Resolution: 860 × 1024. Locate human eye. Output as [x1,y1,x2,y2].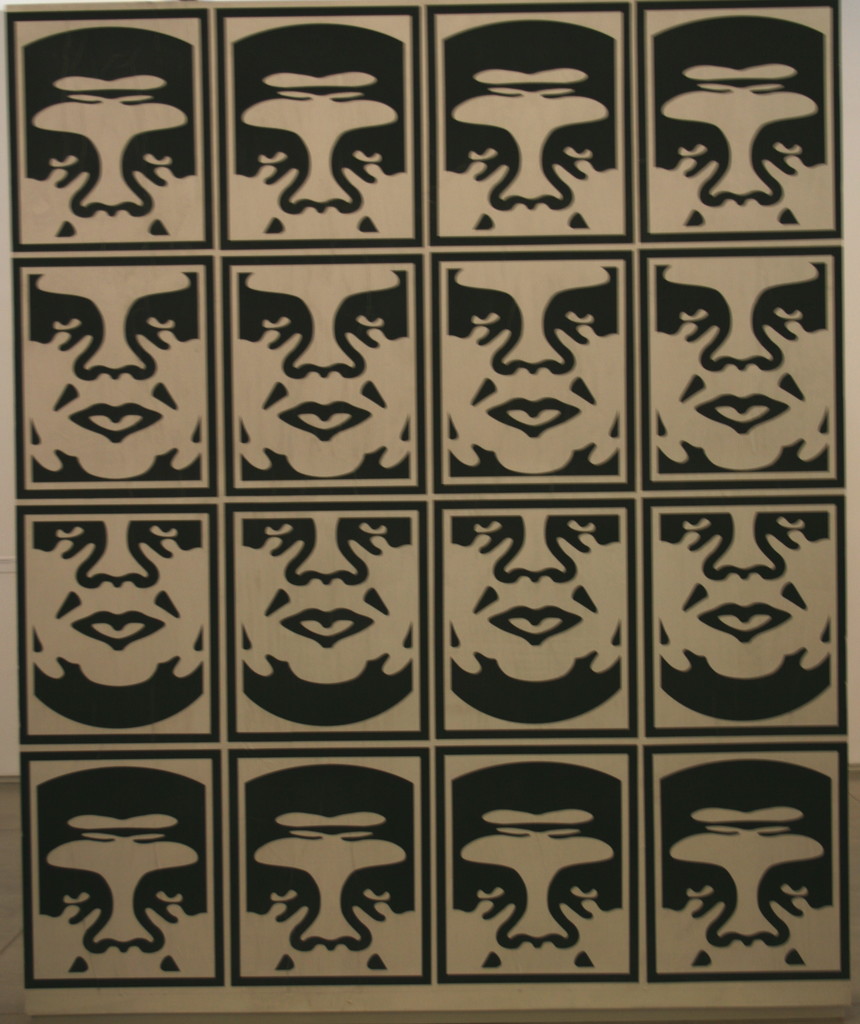
[343,140,380,165].
